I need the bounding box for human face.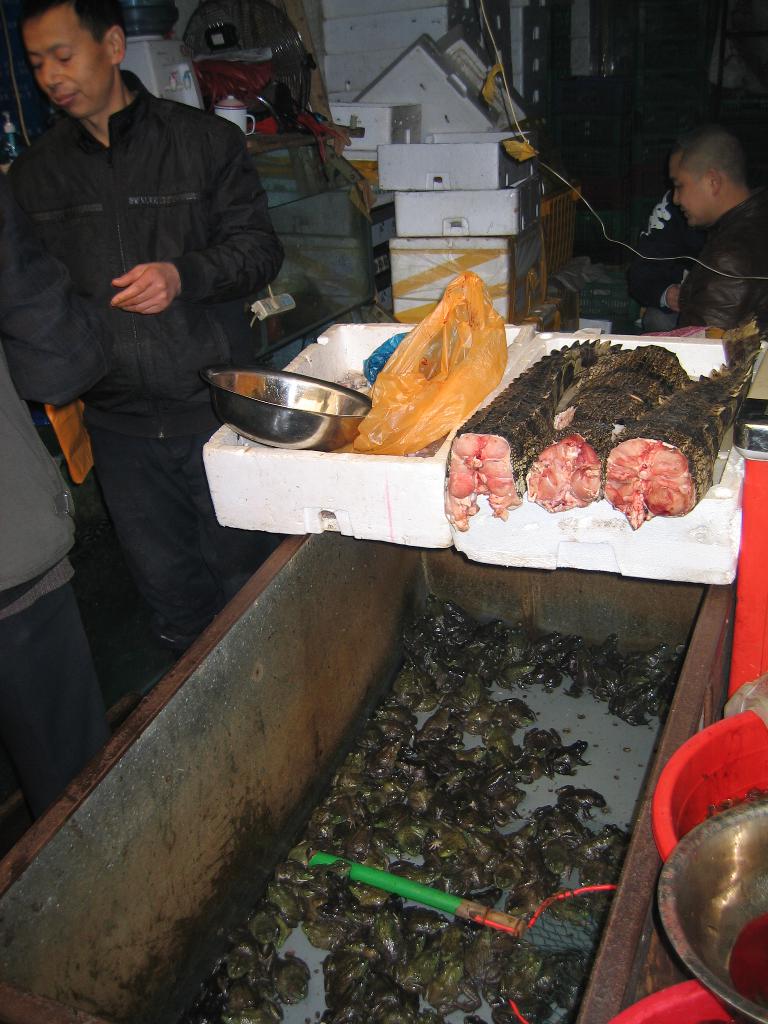
Here it is: (657,169,715,227).
